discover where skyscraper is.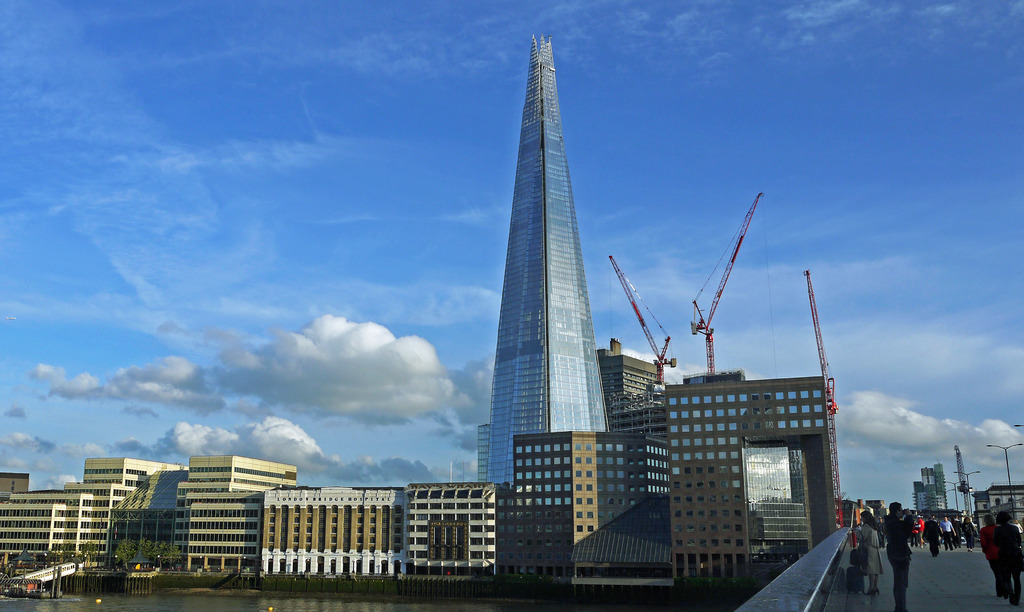
Discovered at [x1=0, y1=474, x2=27, y2=502].
